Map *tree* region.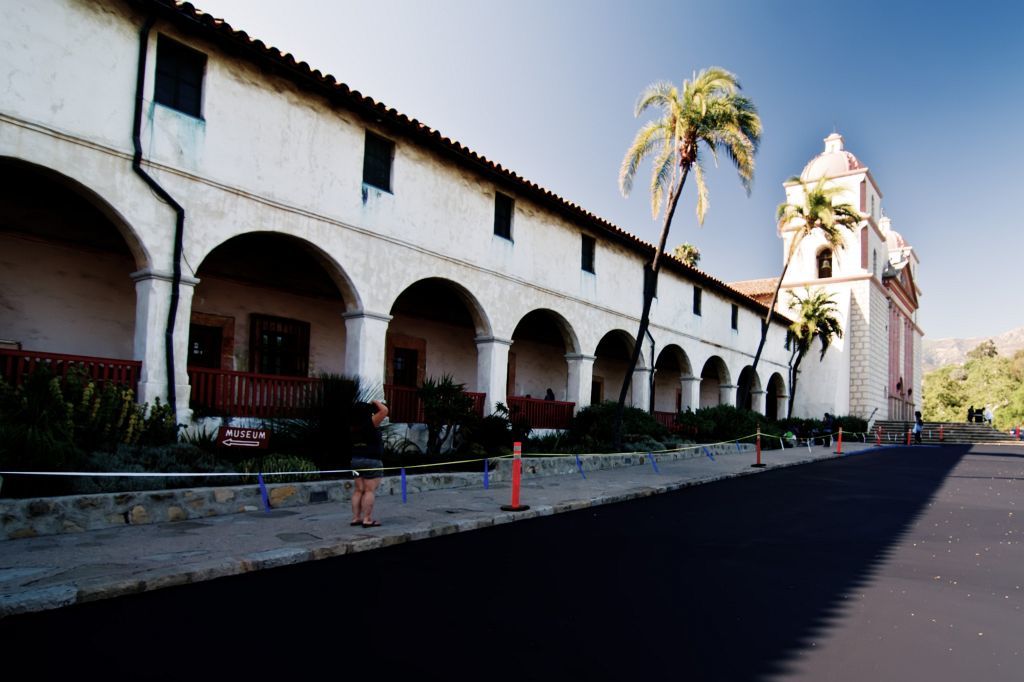
Mapped to Rect(943, 334, 1013, 425).
